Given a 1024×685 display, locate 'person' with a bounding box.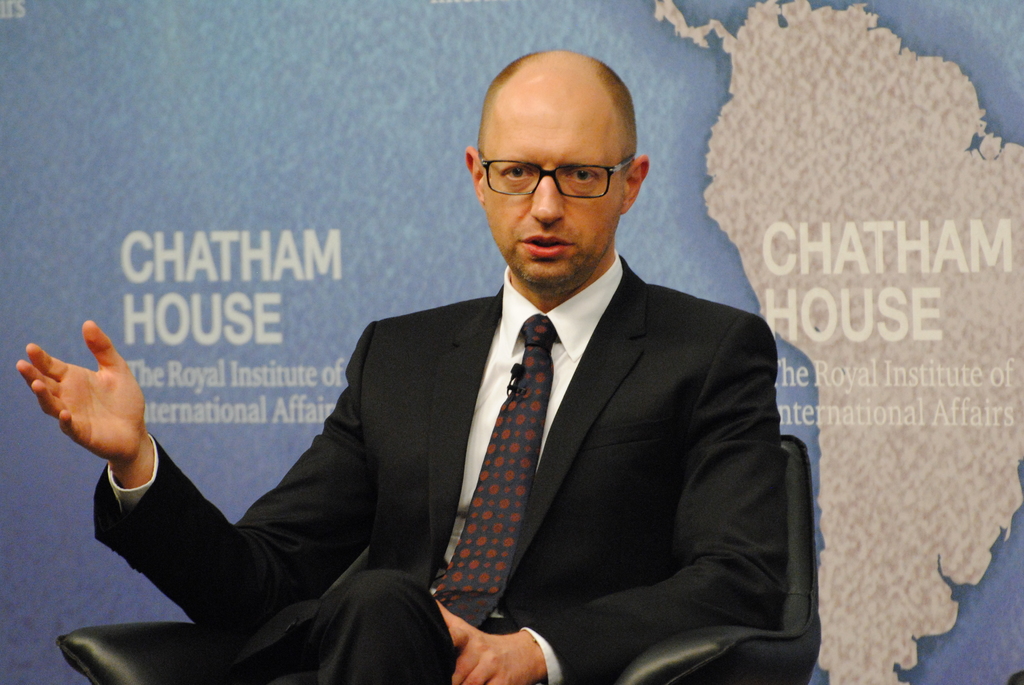
Located: (19, 44, 785, 684).
